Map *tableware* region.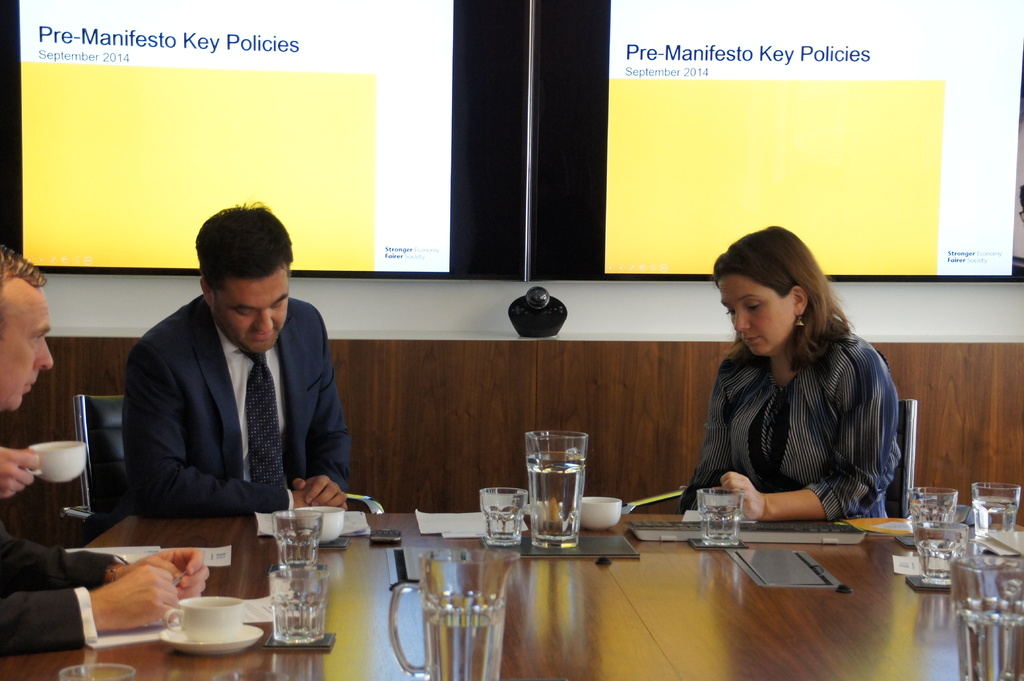
Mapped to box=[581, 494, 623, 532].
